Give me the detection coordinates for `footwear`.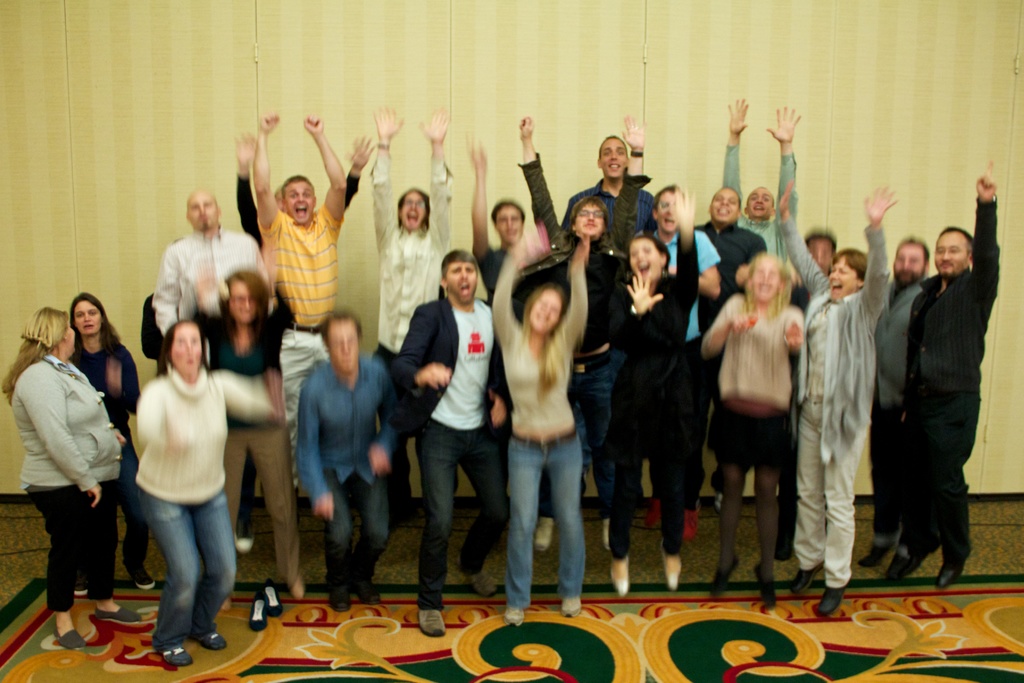
Rect(560, 595, 581, 616).
